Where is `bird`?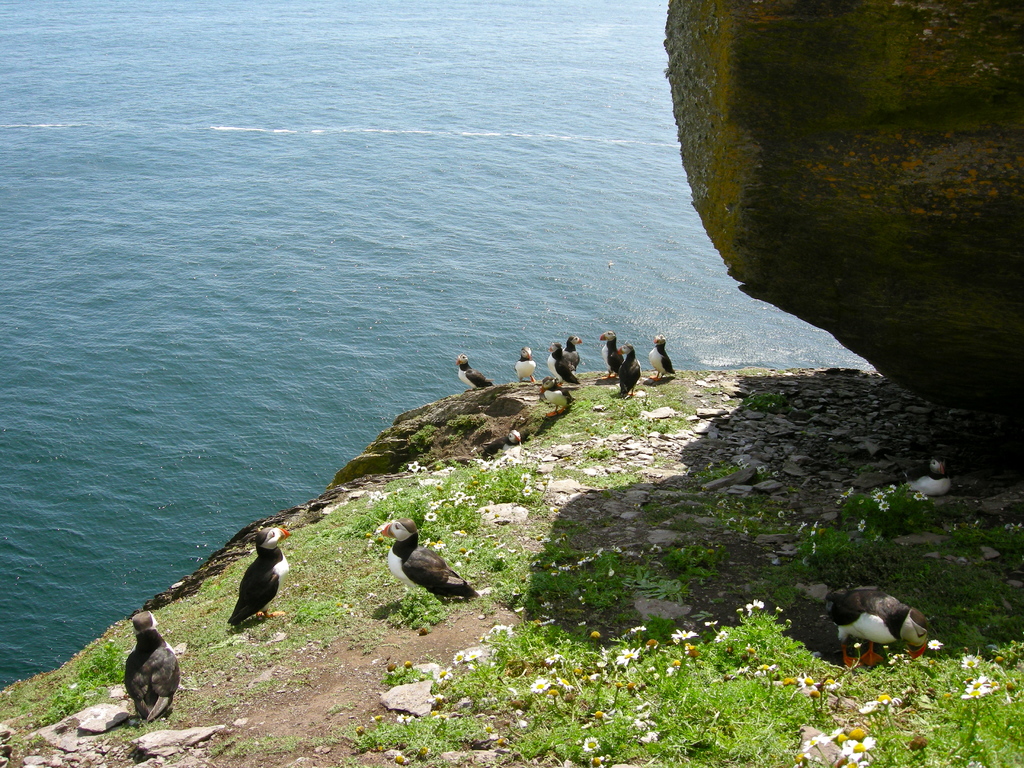
[x1=453, y1=352, x2=493, y2=387].
